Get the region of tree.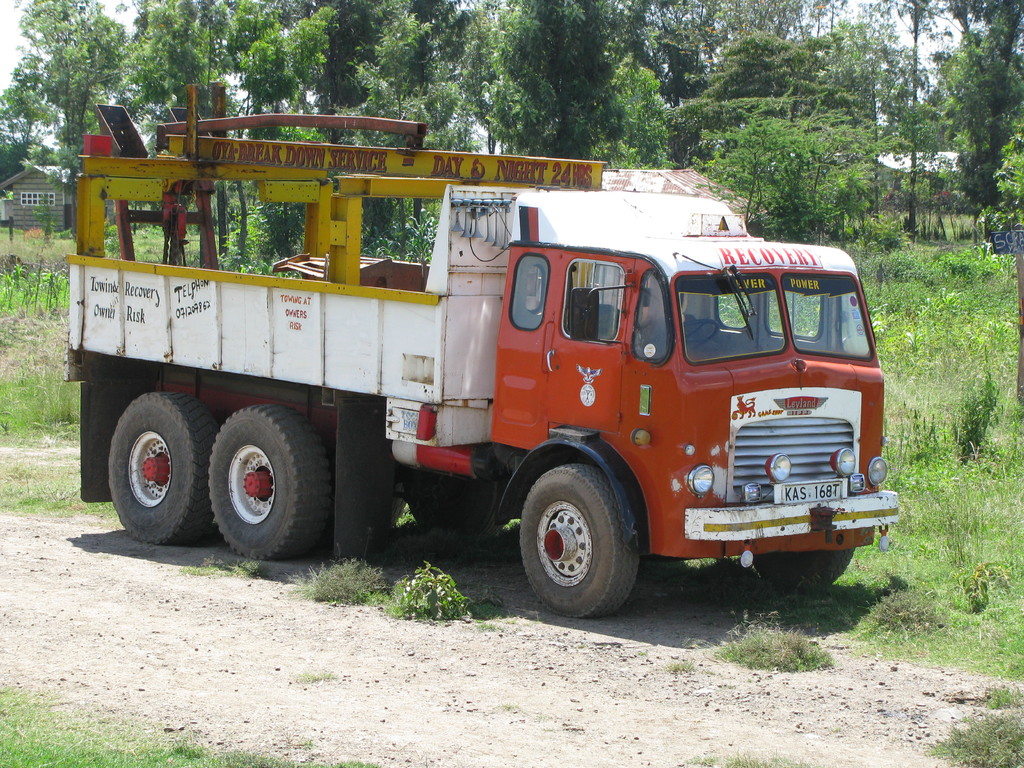
bbox=(946, 0, 1023, 204).
